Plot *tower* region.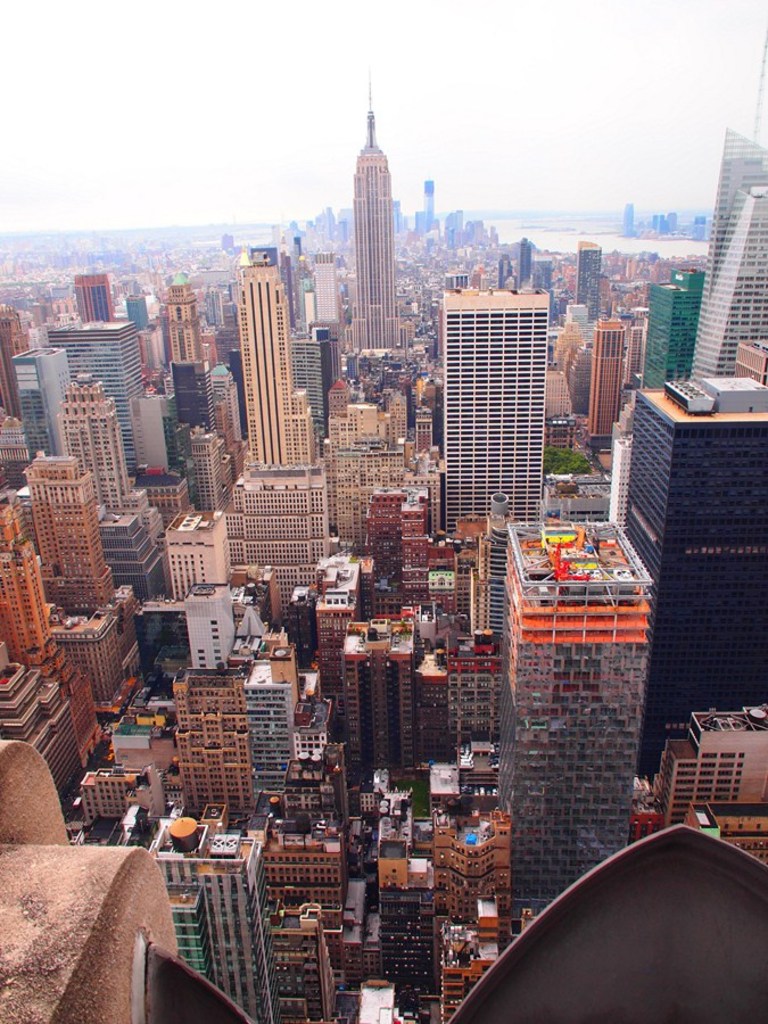
Plotted at box=[22, 349, 64, 455].
